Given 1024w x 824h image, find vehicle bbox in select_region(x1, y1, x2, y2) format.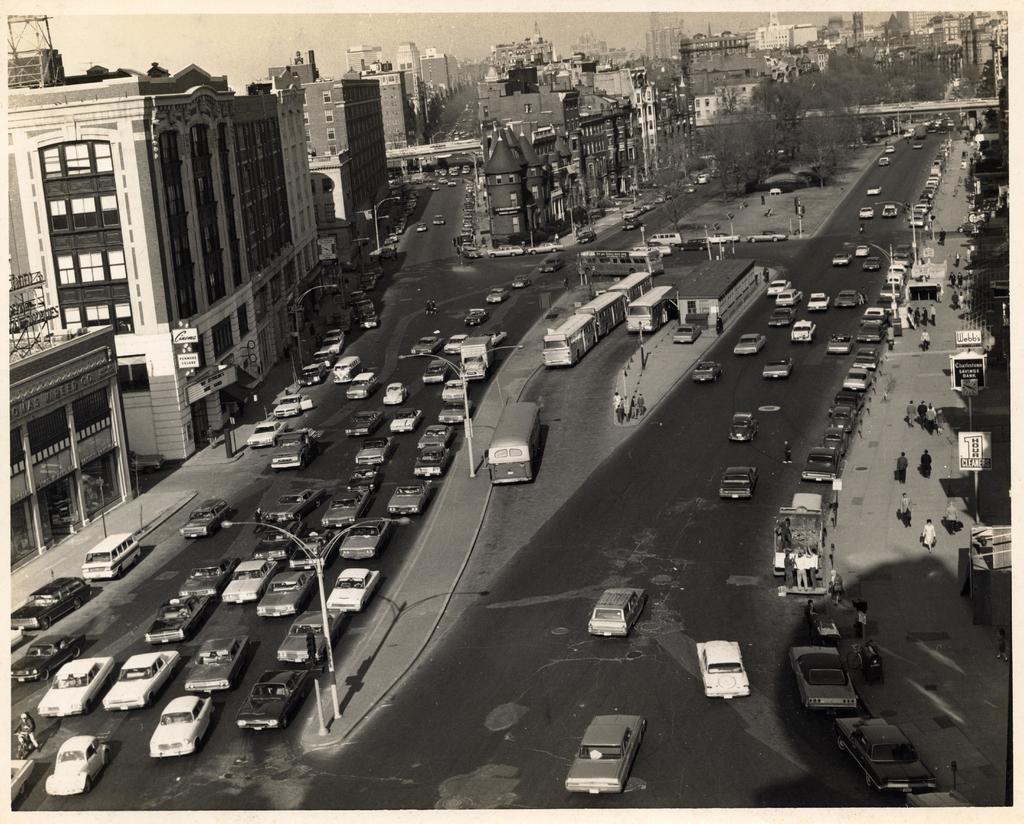
select_region(345, 370, 373, 398).
